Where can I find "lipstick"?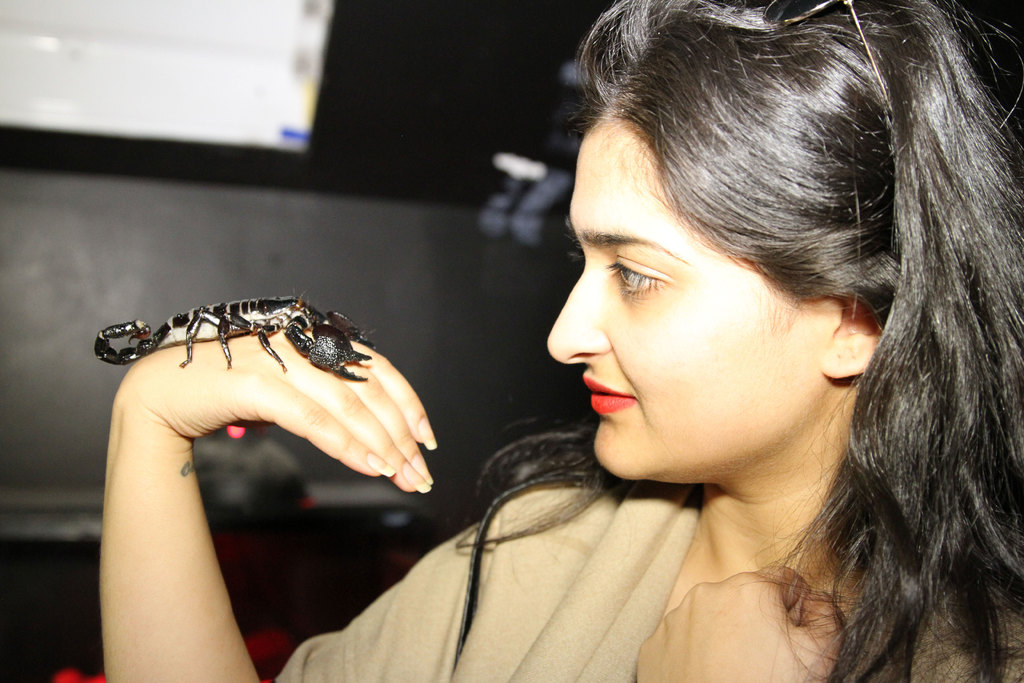
You can find it at bbox=(584, 373, 637, 415).
